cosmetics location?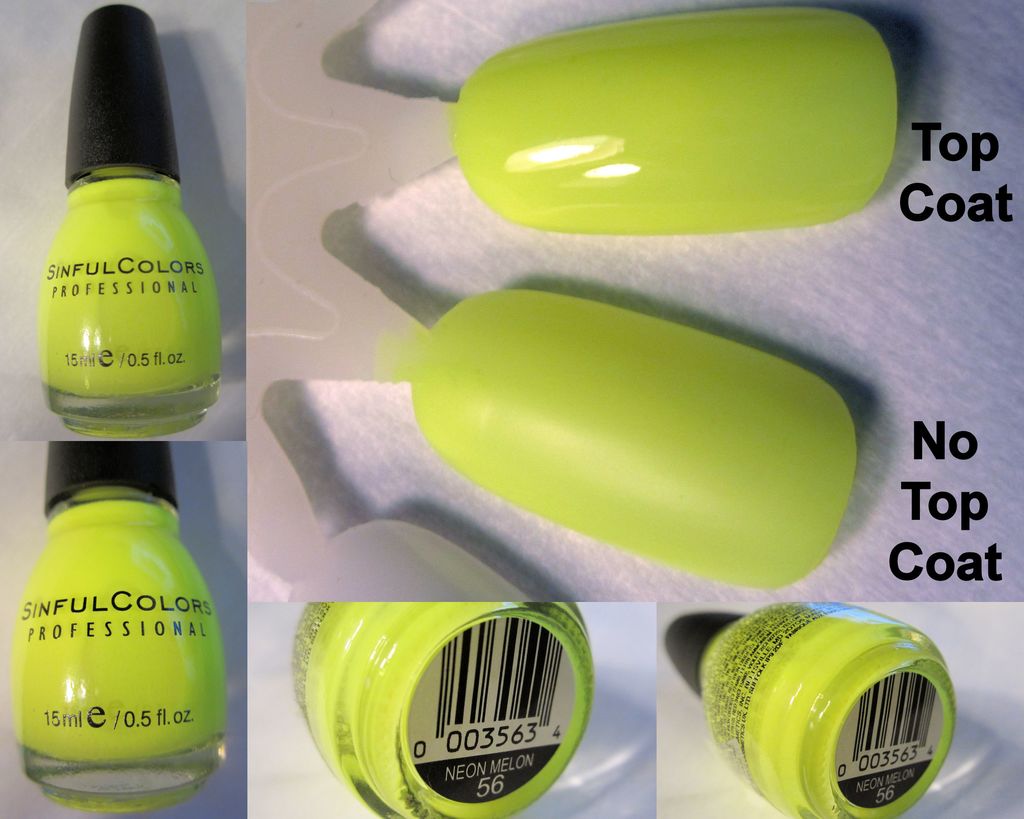
left=663, top=603, right=956, bottom=818
